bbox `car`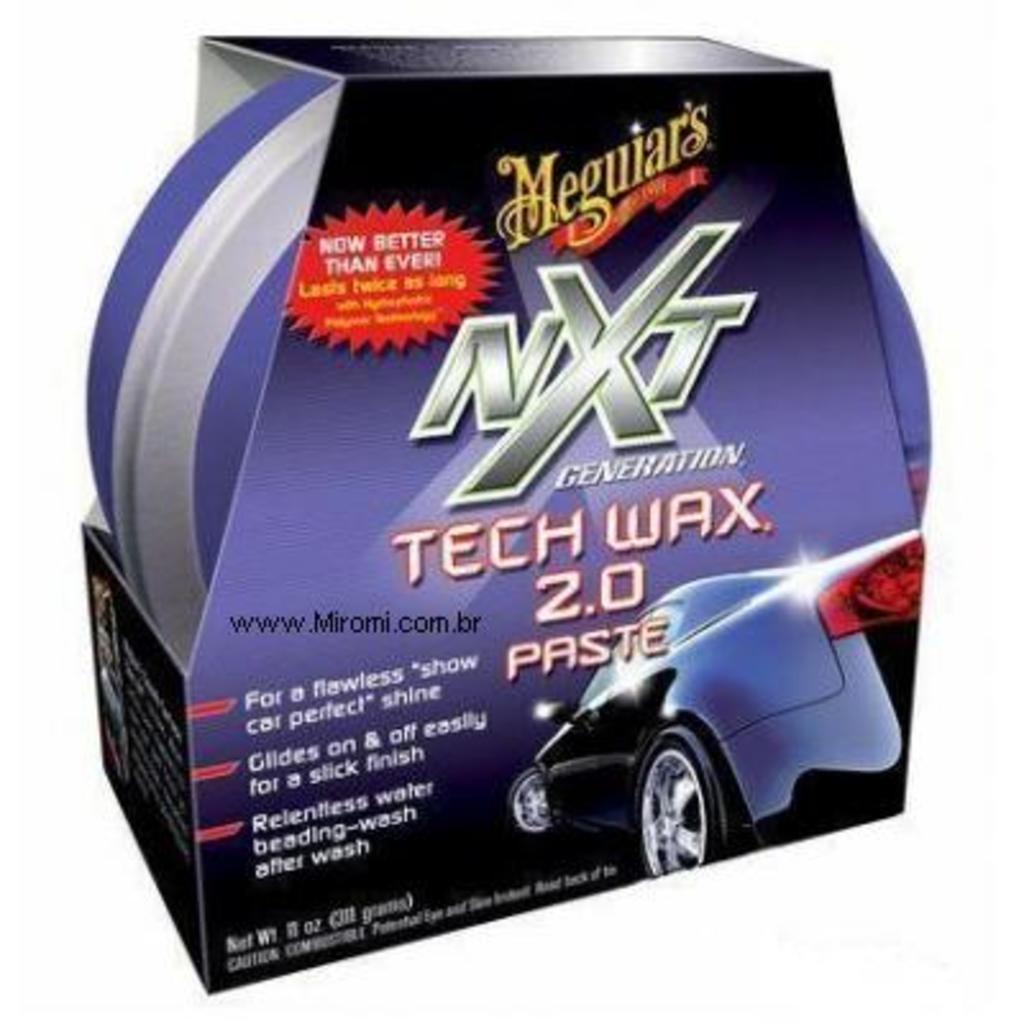
509,530,919,878
